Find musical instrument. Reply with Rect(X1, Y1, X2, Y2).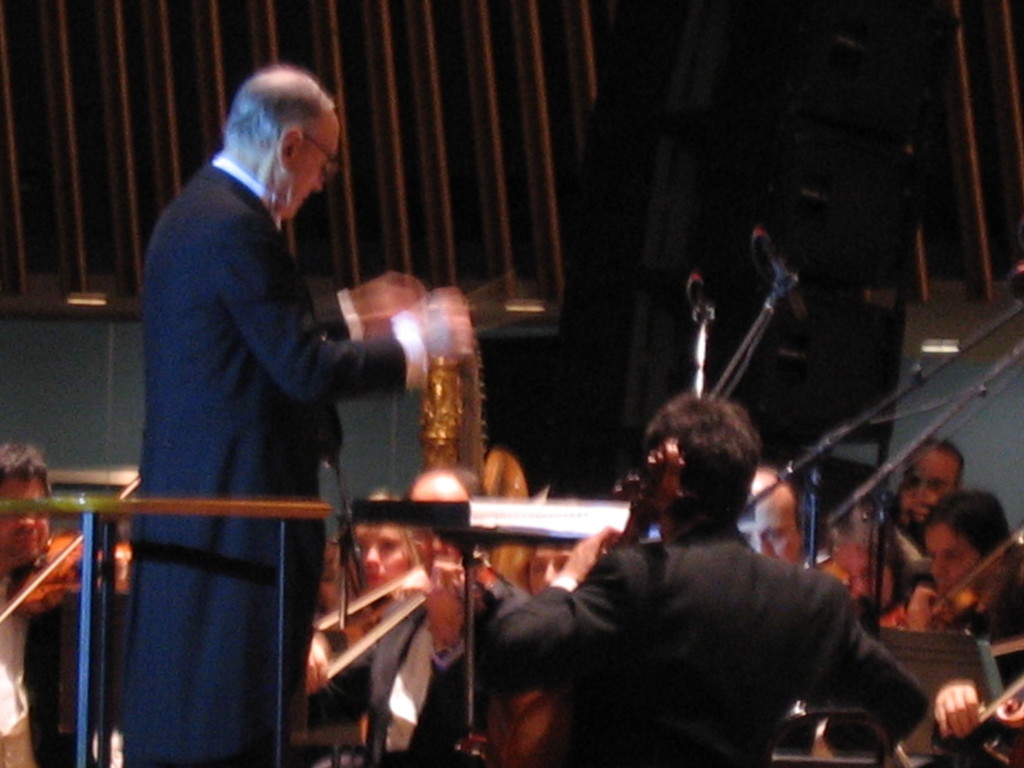
Rect(957, 662, 1023, 742).
